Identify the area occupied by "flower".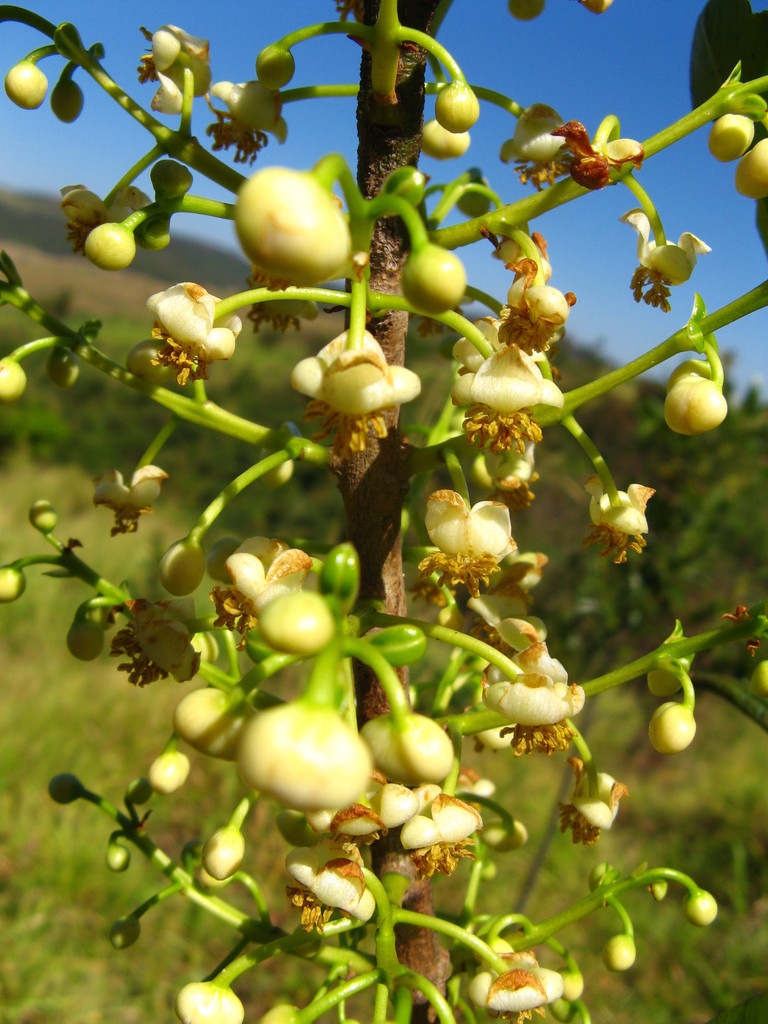
Area: BBox(200, 76, 289, 169).
